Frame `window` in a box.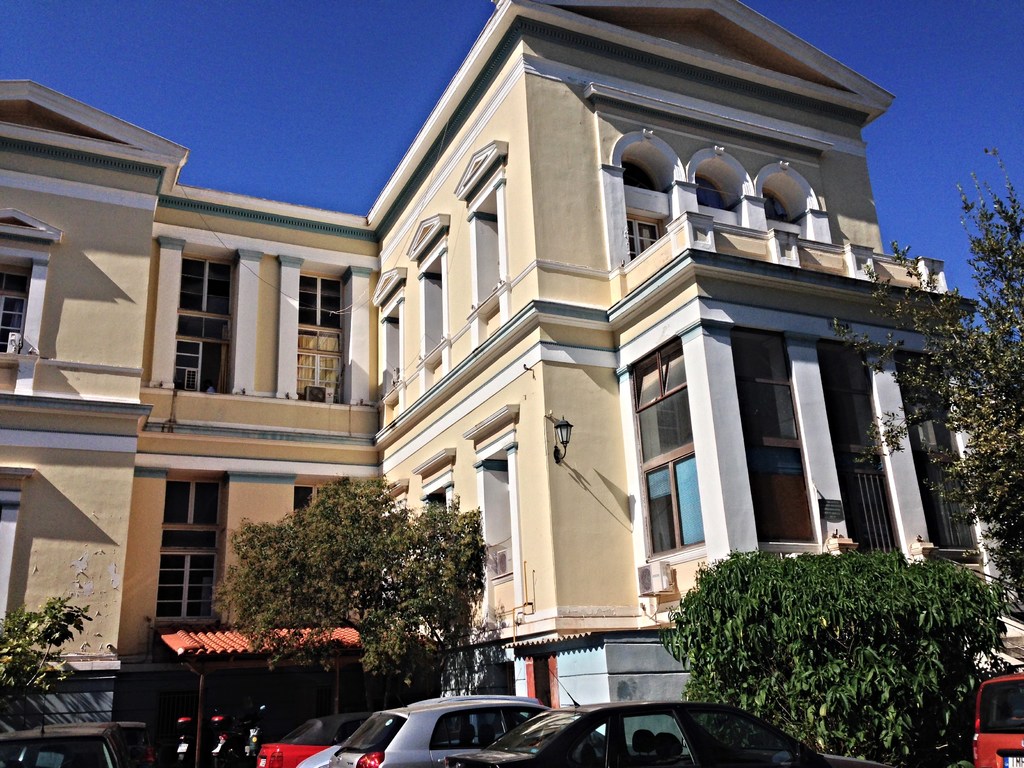
{"left": 0, "top": 250, "right": 44, "bottom": 362}.
